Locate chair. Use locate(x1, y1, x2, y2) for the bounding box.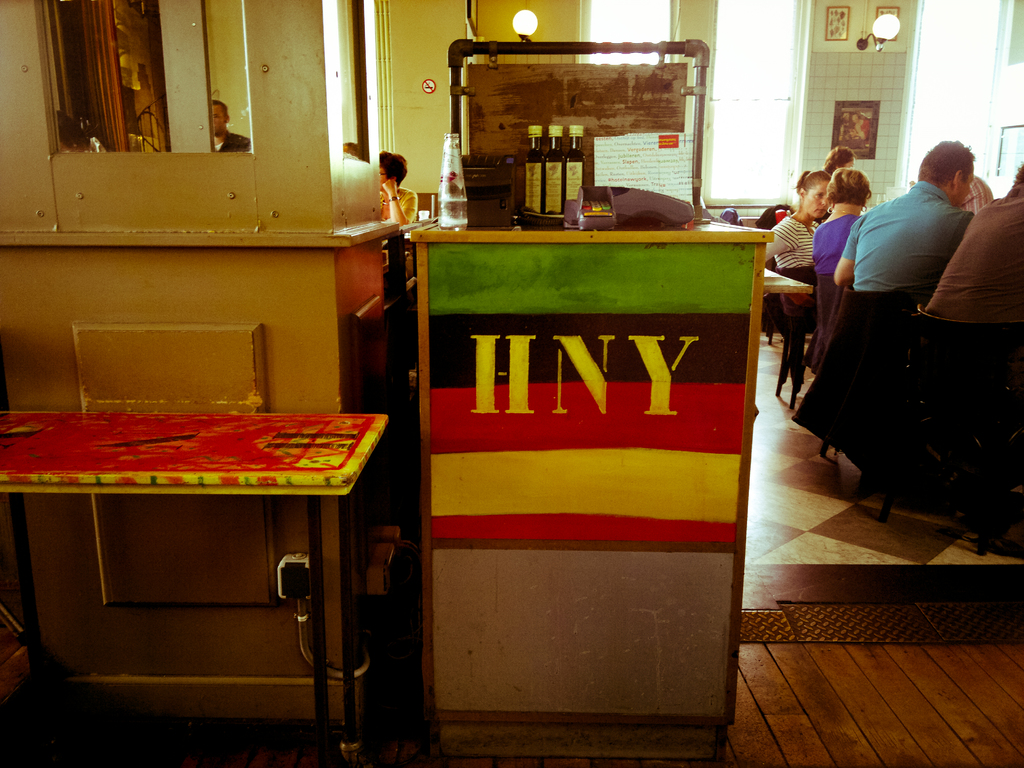
locate(770, 259, 817, 413).
